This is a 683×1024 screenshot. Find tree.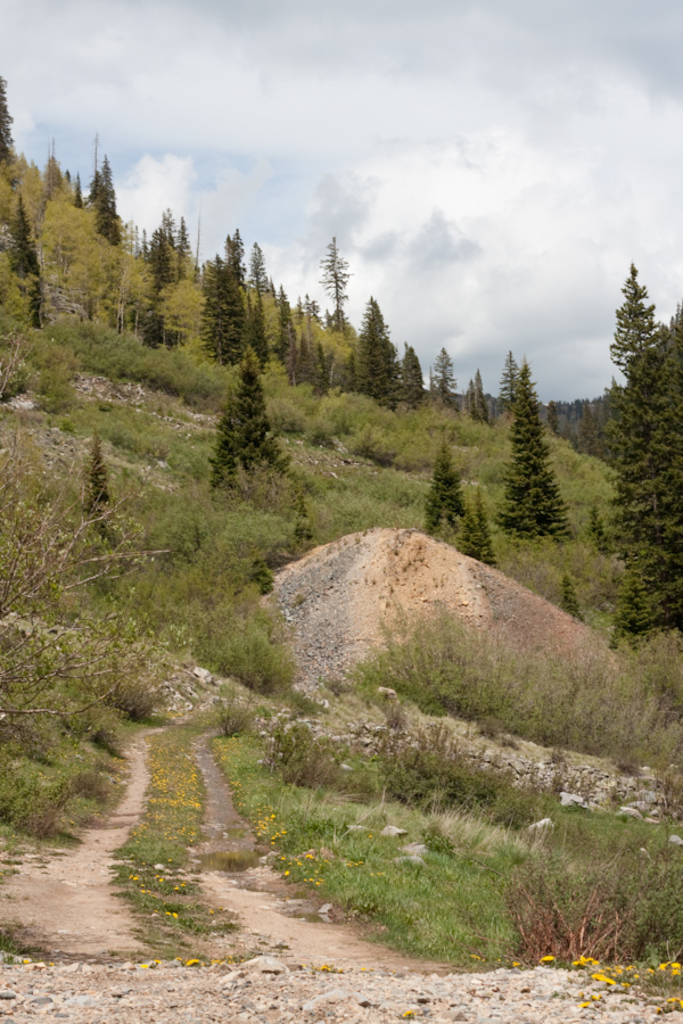
Bounding box: Rect(609, 313, 682, 647).
